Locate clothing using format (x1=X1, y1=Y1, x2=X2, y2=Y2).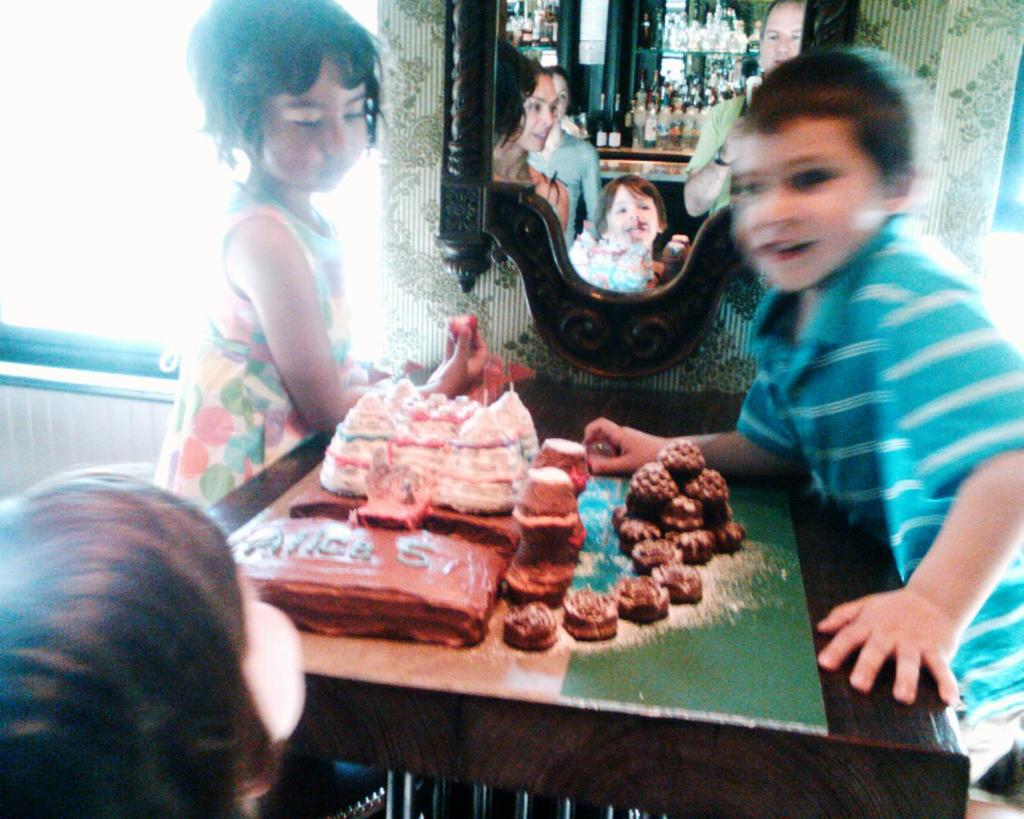
(x1=734, y1=210, x2=1023, y2=784).
